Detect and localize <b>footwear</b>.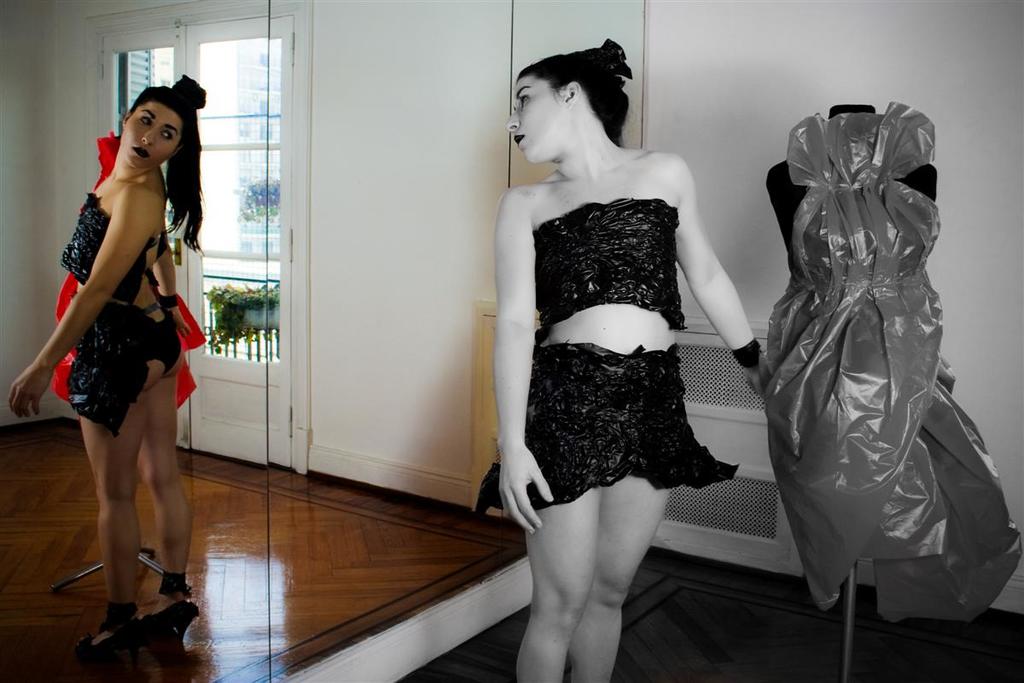
Localized at <box>128,572,201,654</box>.
